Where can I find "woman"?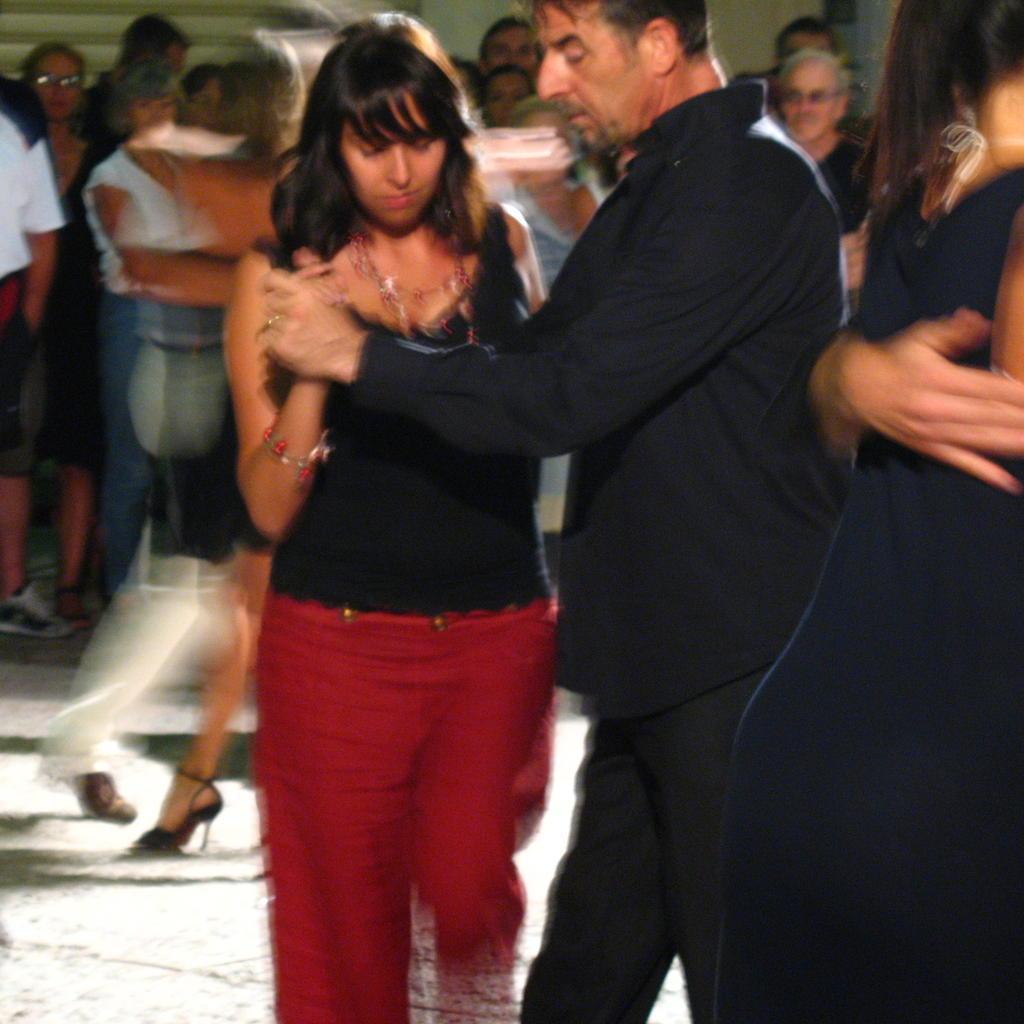
You can find it at 254, 0, 876, 1001.
